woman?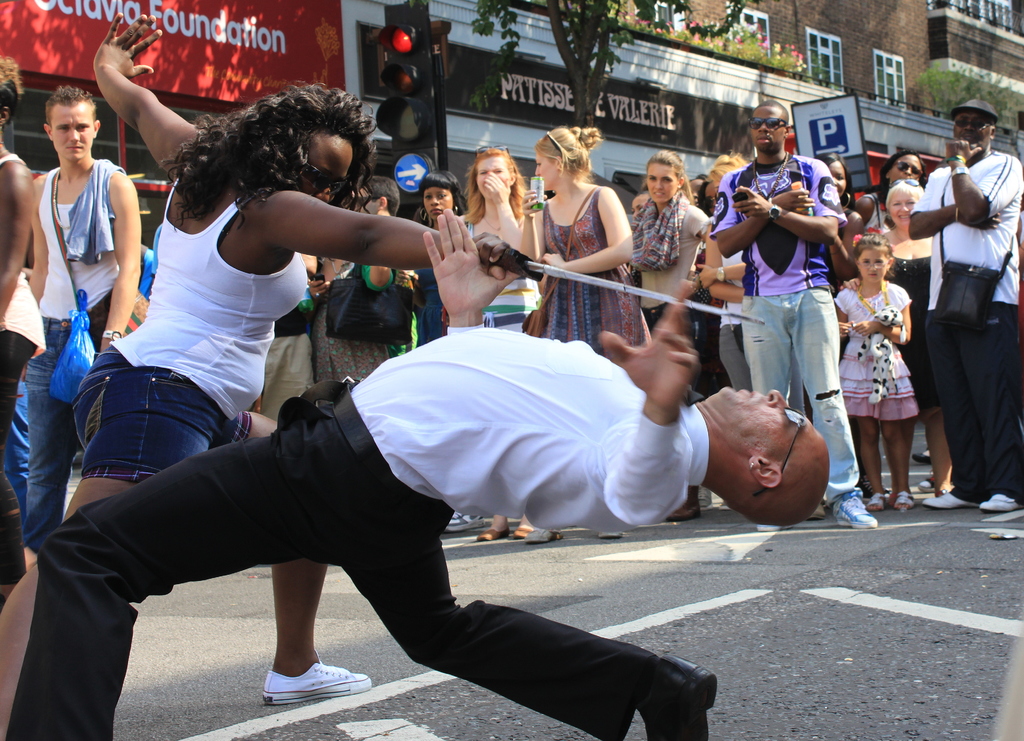
rect(698, 150, 748, 390)
